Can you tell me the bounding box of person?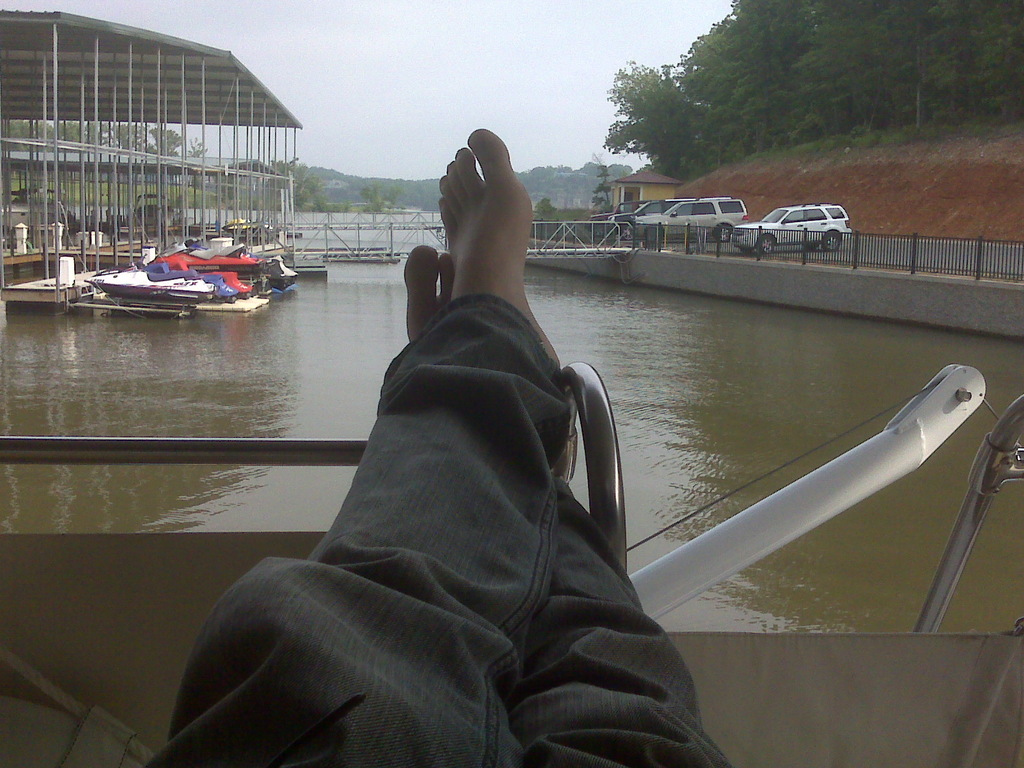
[141,127,744,767].
